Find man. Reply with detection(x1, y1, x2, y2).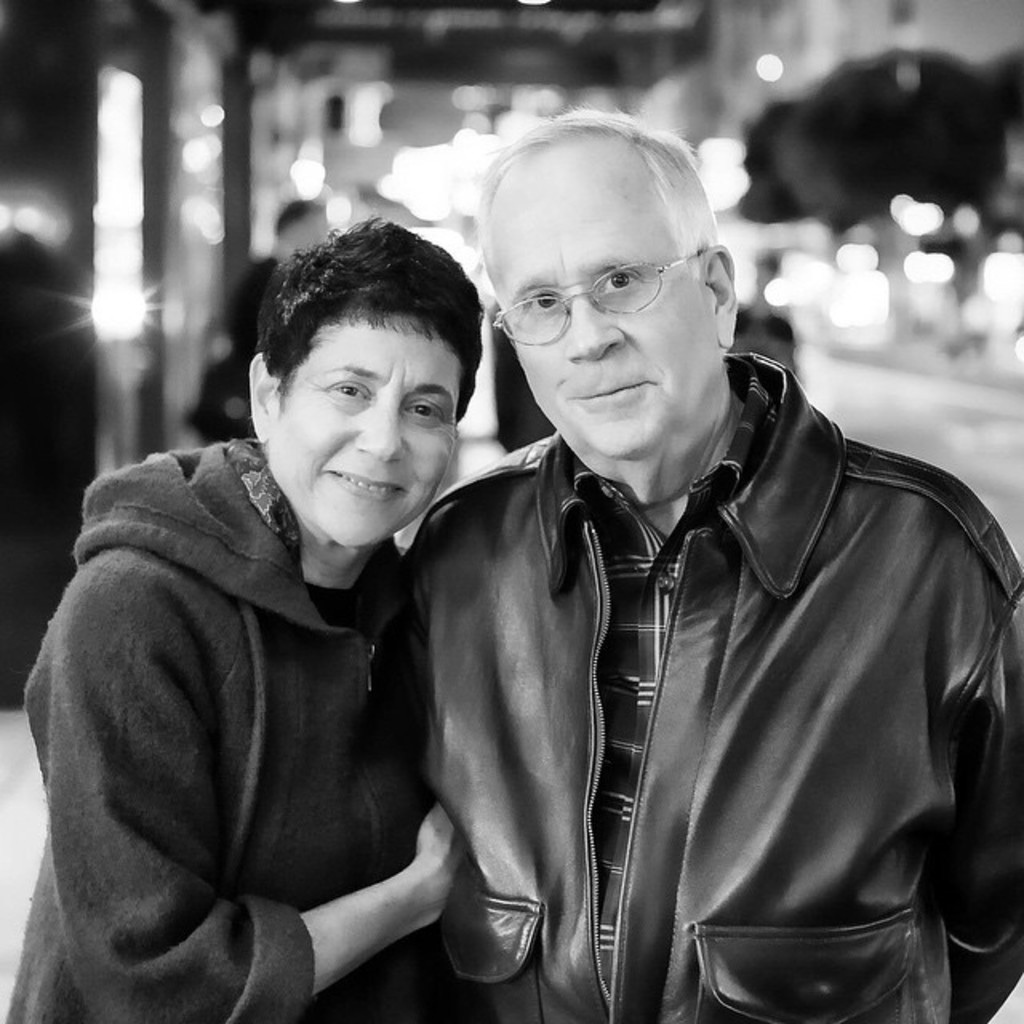
detection(322, 128, 982, 1023).
